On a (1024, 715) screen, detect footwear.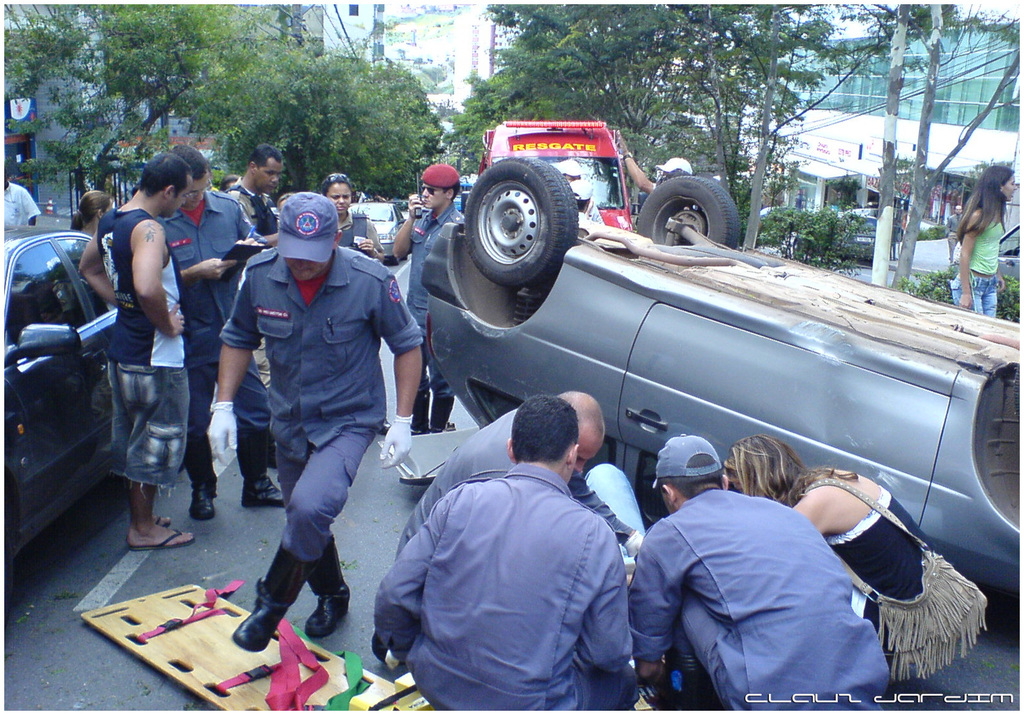
{"left": 127, "top": 524, "right": 194, "bottom": 550}.
